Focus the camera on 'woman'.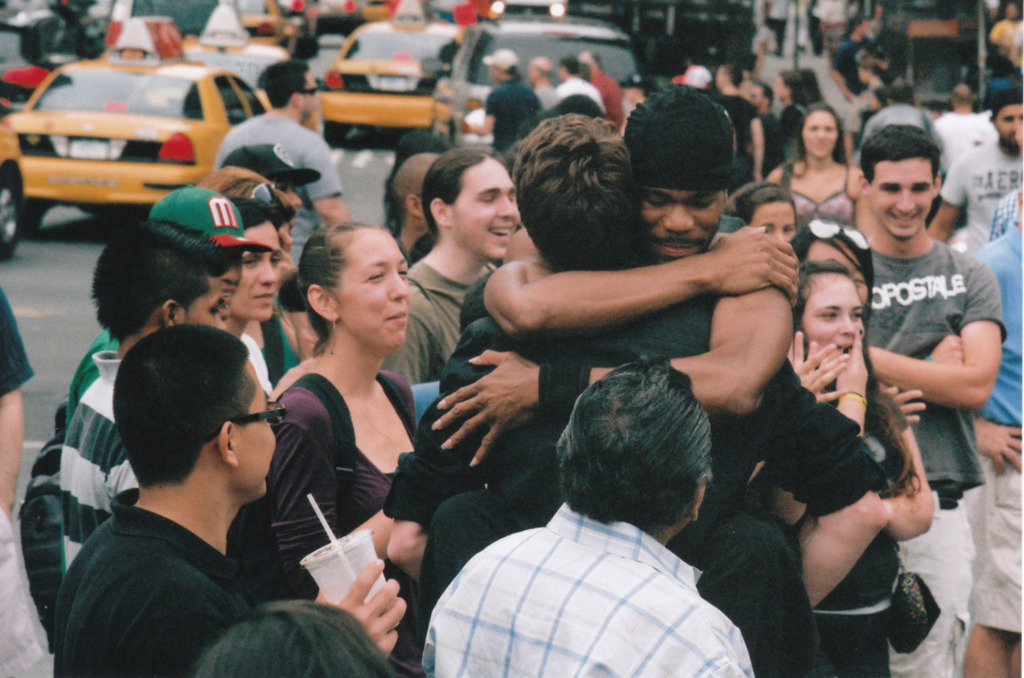
Focus region: <region>241, 217, 447, 645</region>.
